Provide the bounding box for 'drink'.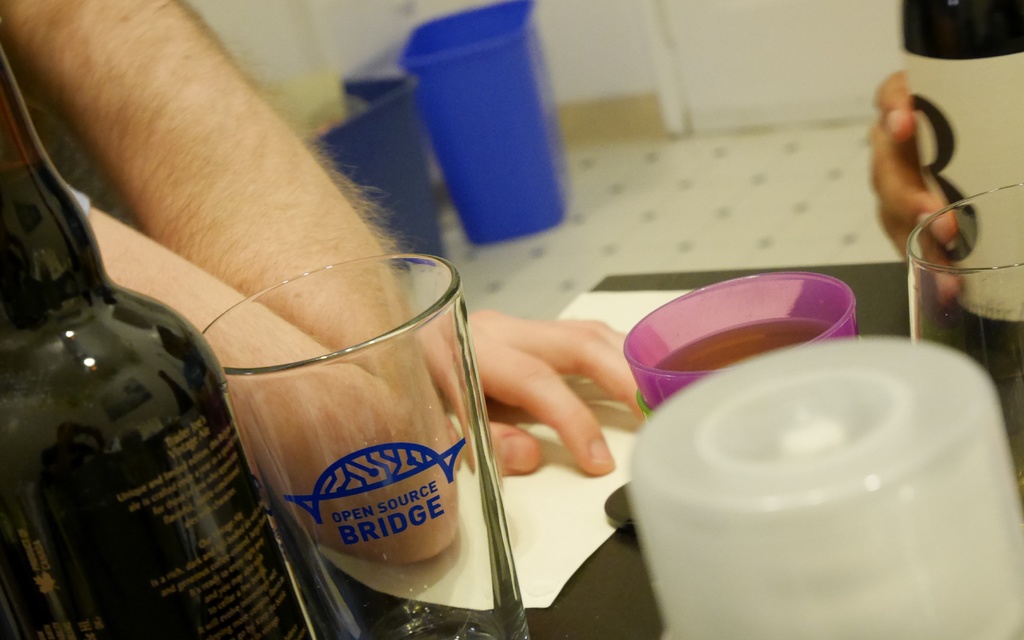
205:254:531:619.
